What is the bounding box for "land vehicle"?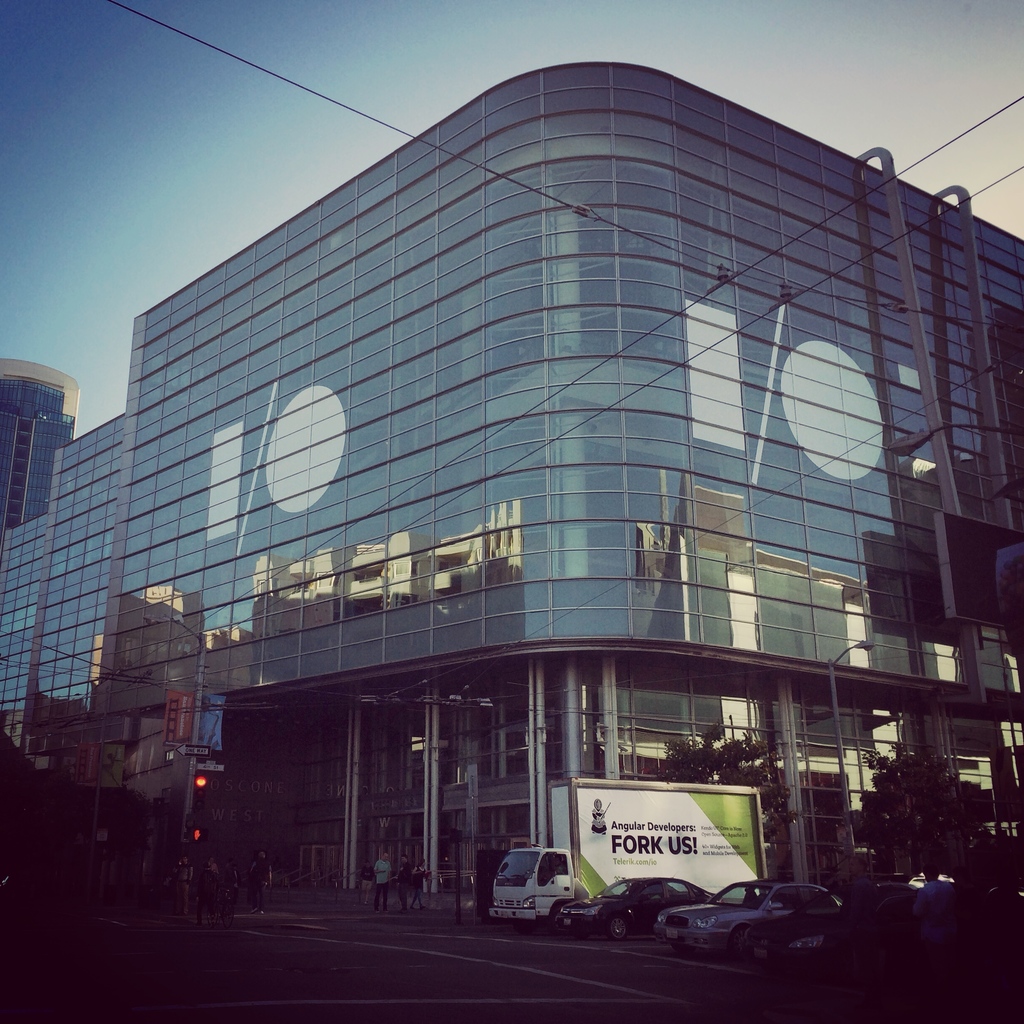
bbox=[728, 872, 940, 959].
